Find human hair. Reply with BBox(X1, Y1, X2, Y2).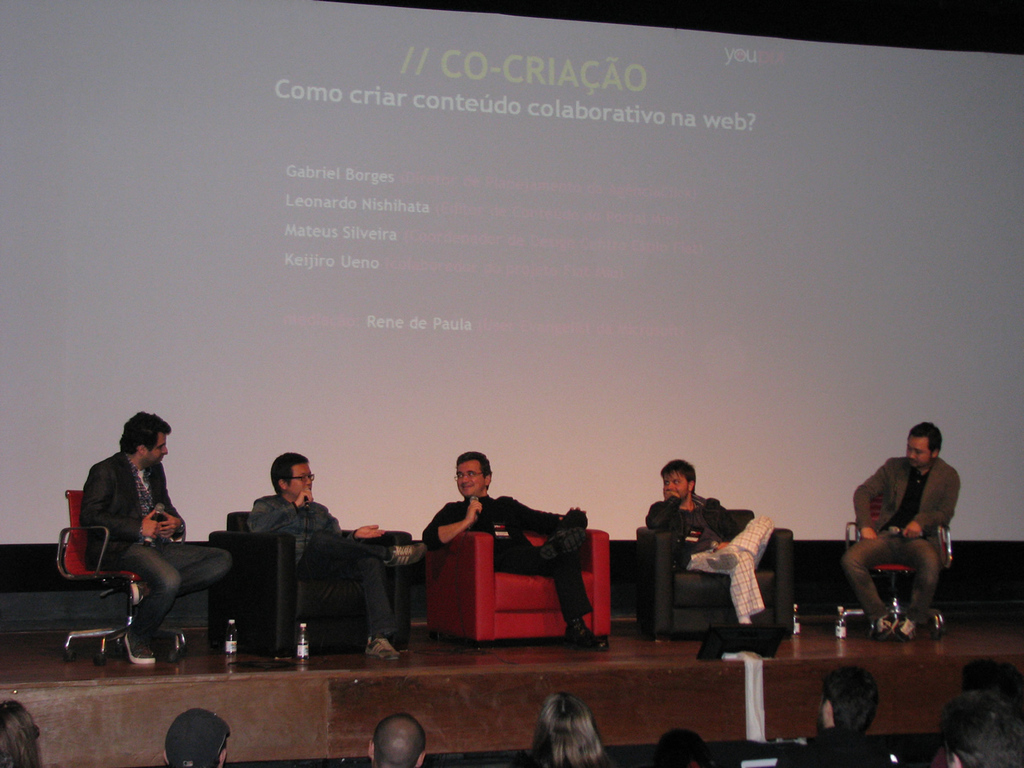
BBox(821, 660, 879, 730).
